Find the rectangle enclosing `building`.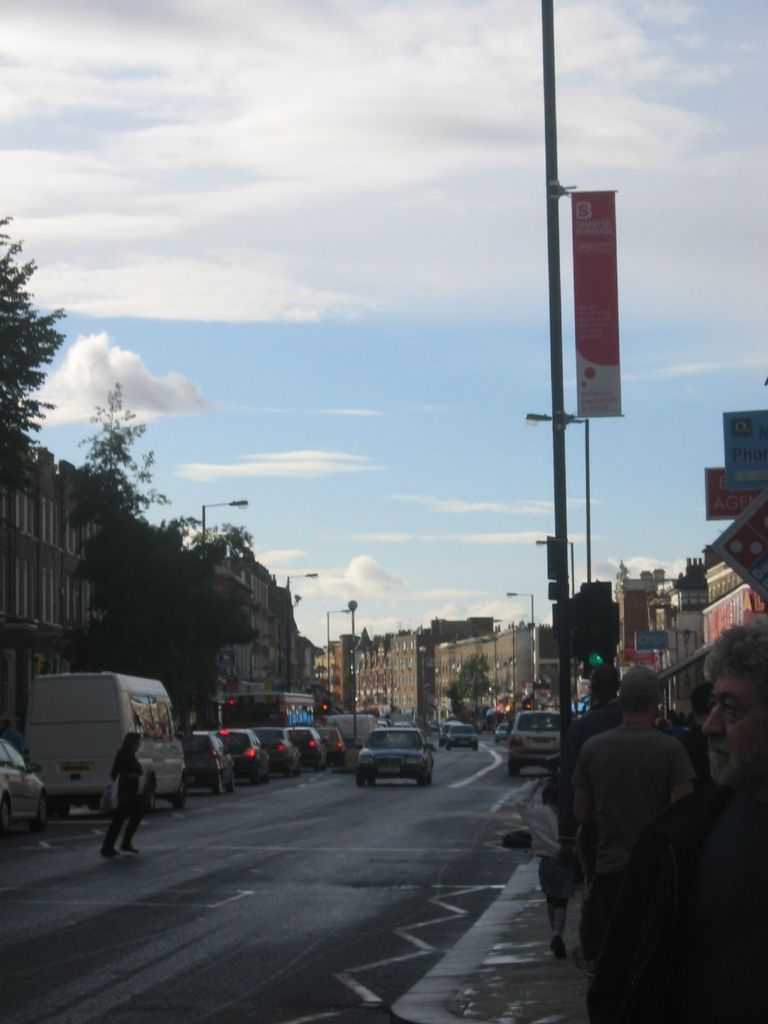
388 634 464 717.
